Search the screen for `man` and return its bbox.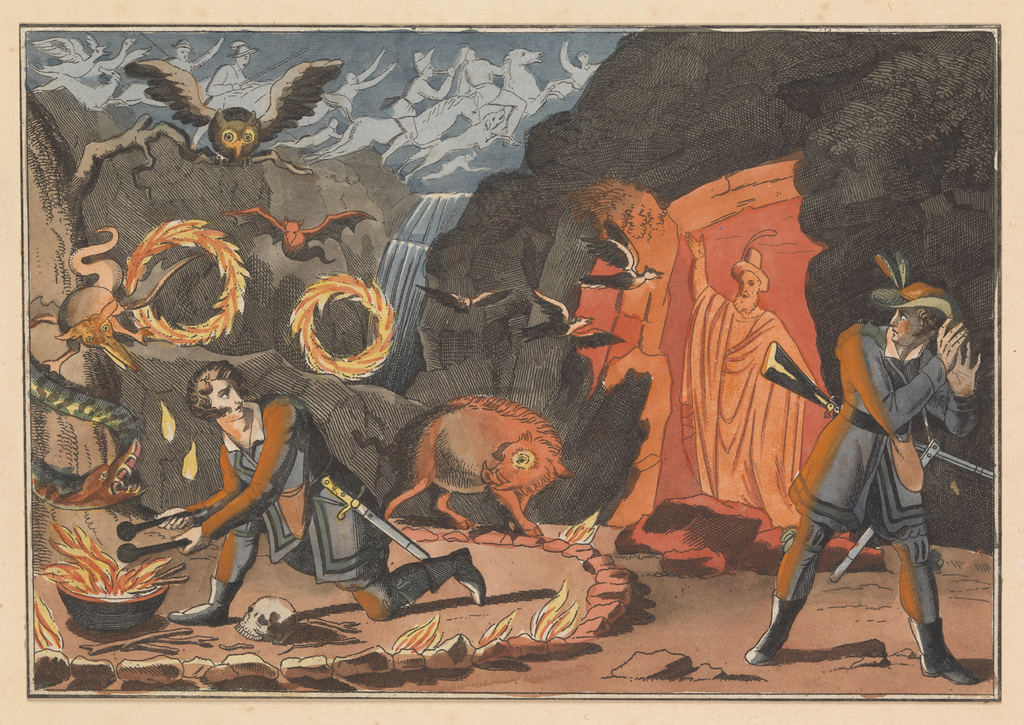
Found: left=381, top=53, right=459, bottom=167.
